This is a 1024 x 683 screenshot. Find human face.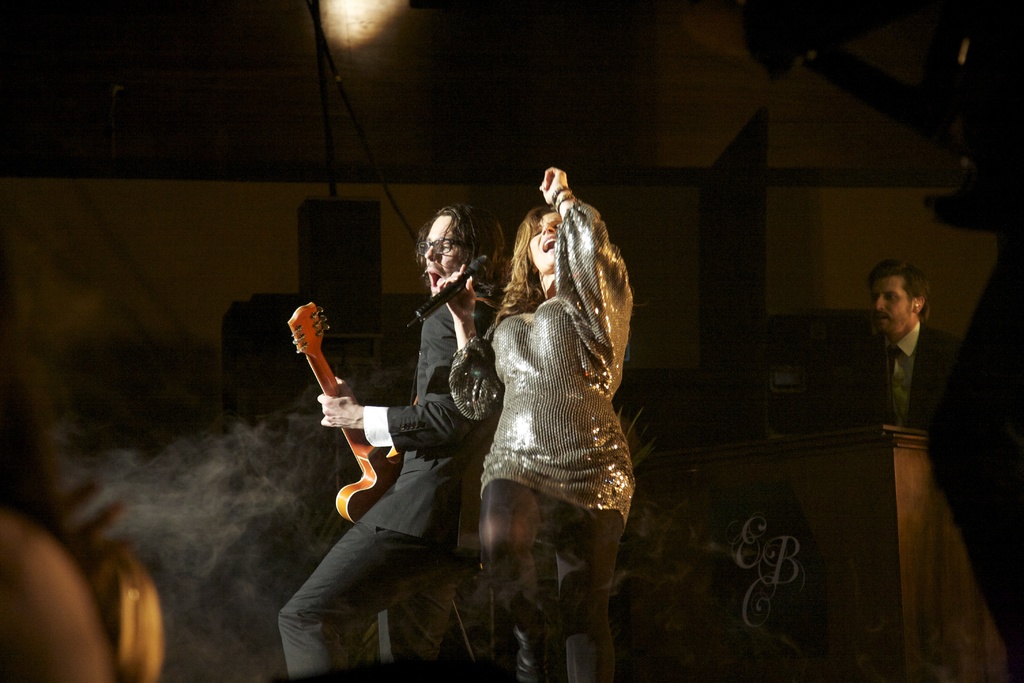
Bounding box: locate(861, 268, 913, 335).
